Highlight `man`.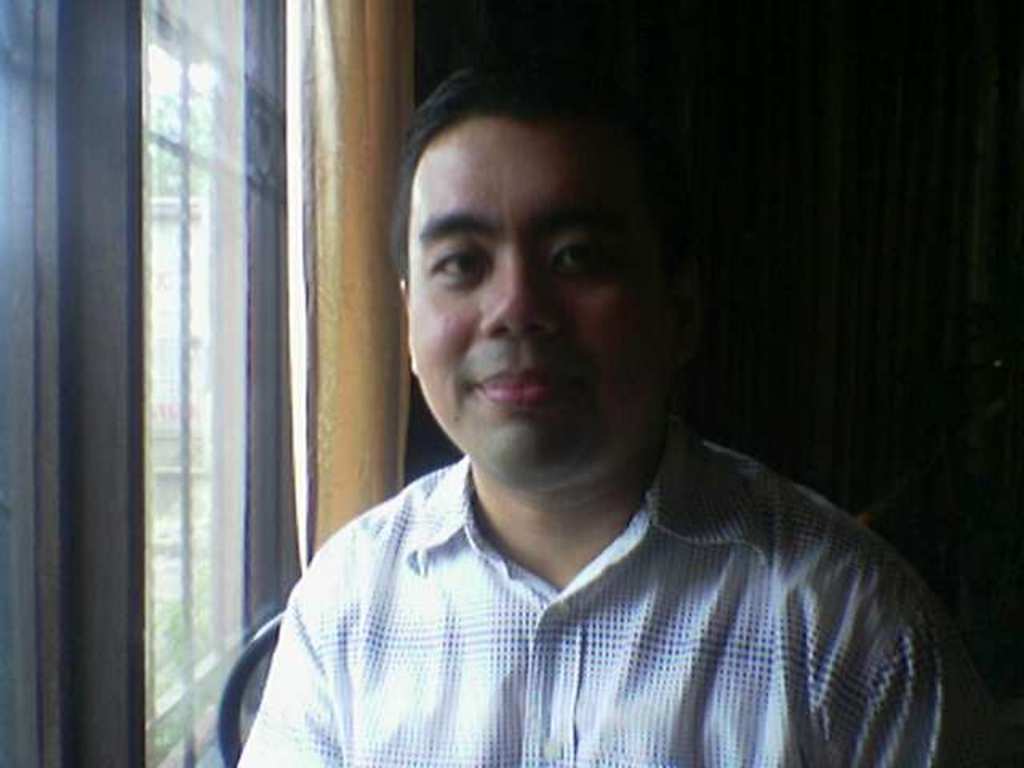
Highlighted region: <bbox>224, 21, 992, 760</bbox>.
